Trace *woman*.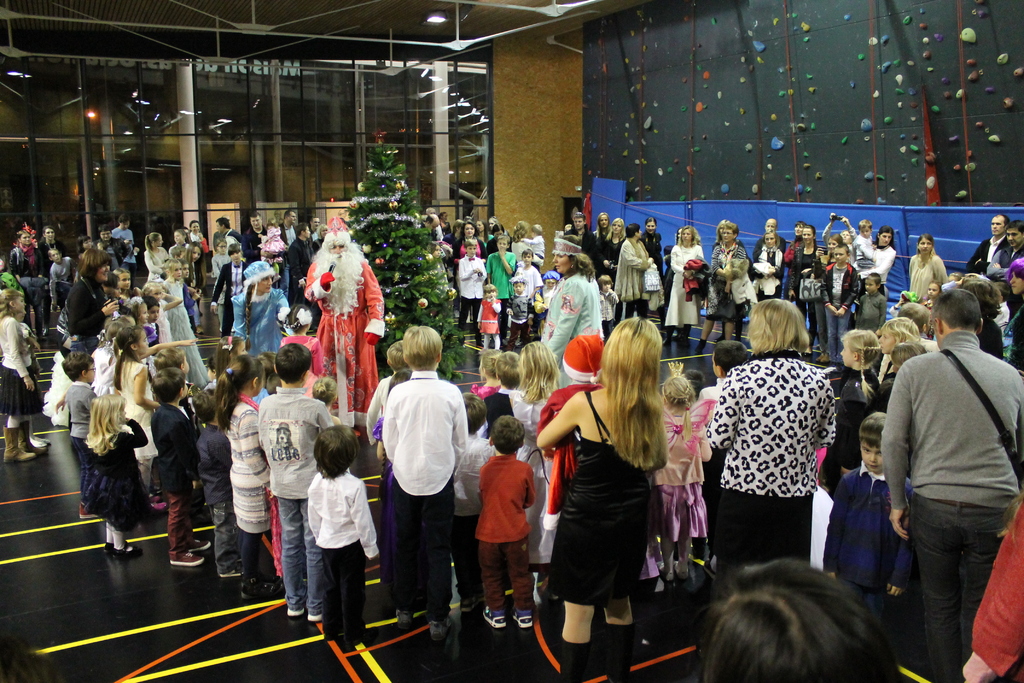
Traced to 452:223:492:268.
